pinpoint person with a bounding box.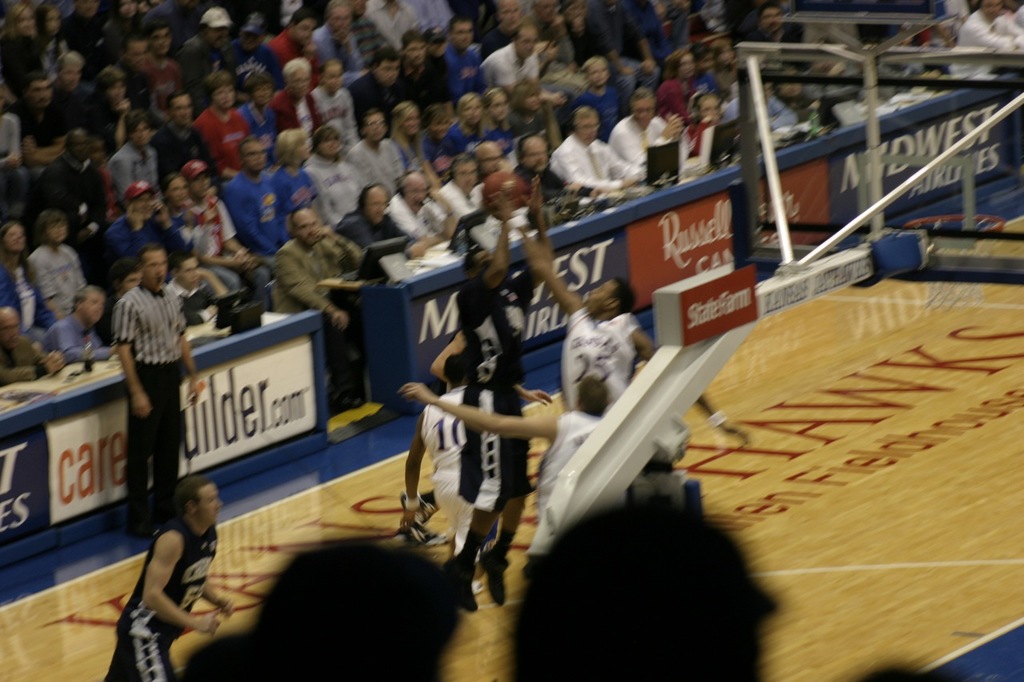
locate(752, 0, 804, 62).
